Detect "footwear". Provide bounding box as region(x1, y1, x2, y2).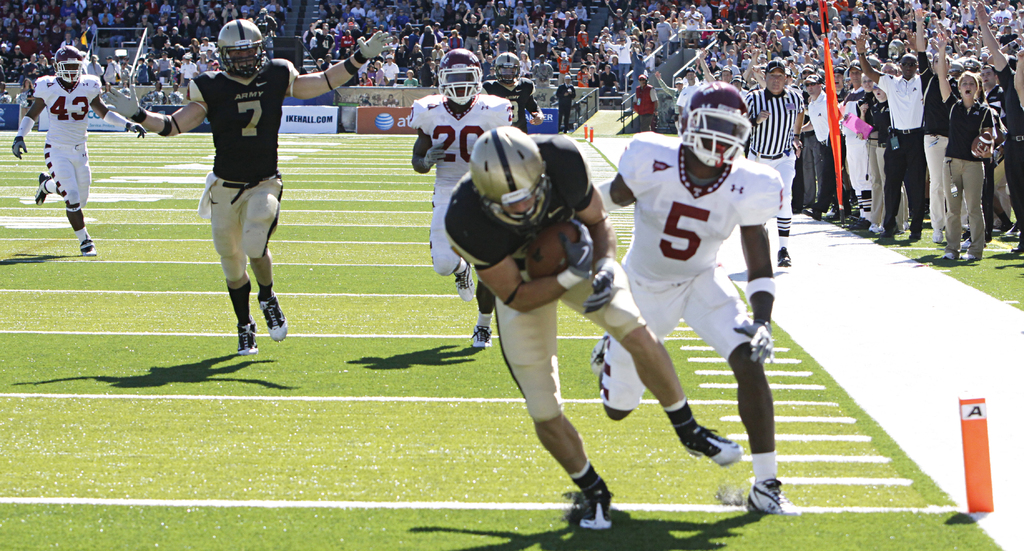
region(957, 237, 972, 248).
